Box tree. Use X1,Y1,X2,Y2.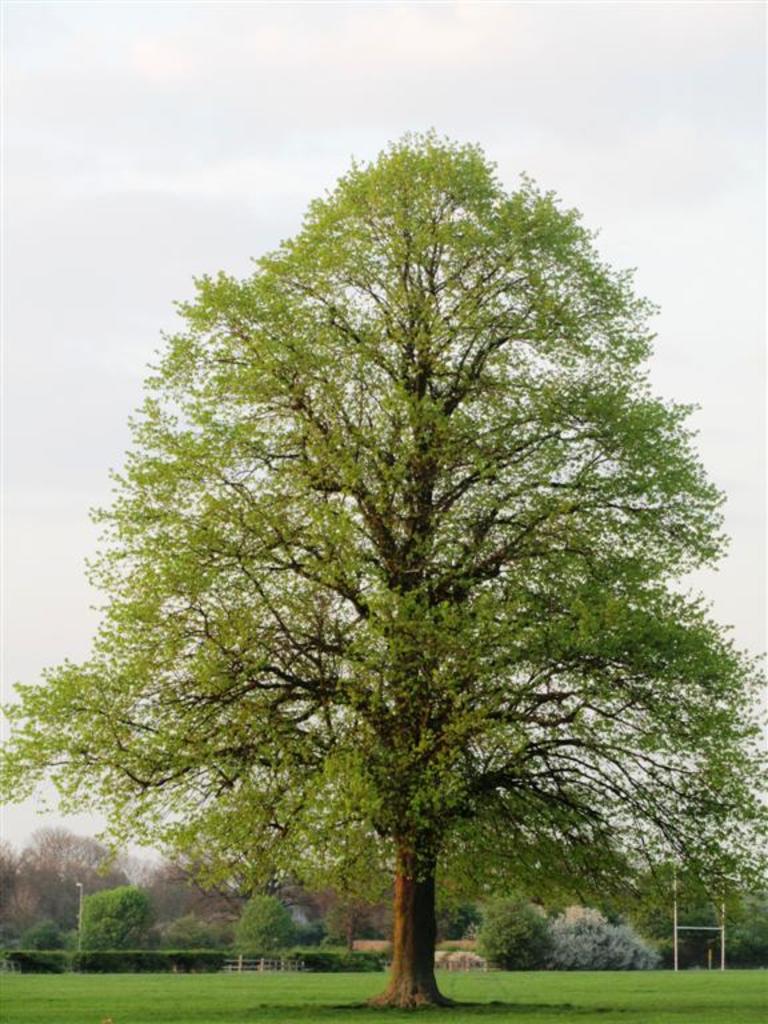
9,915,69,991.
